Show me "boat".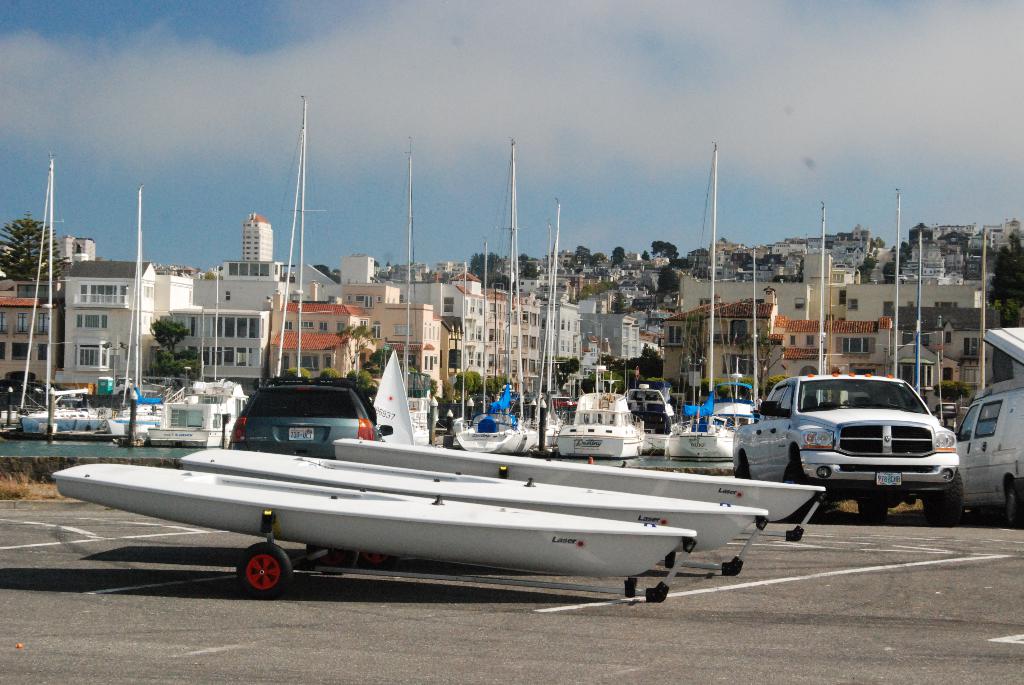
"boat" is here: [left=662, top=138, right=762, bottom=473].
